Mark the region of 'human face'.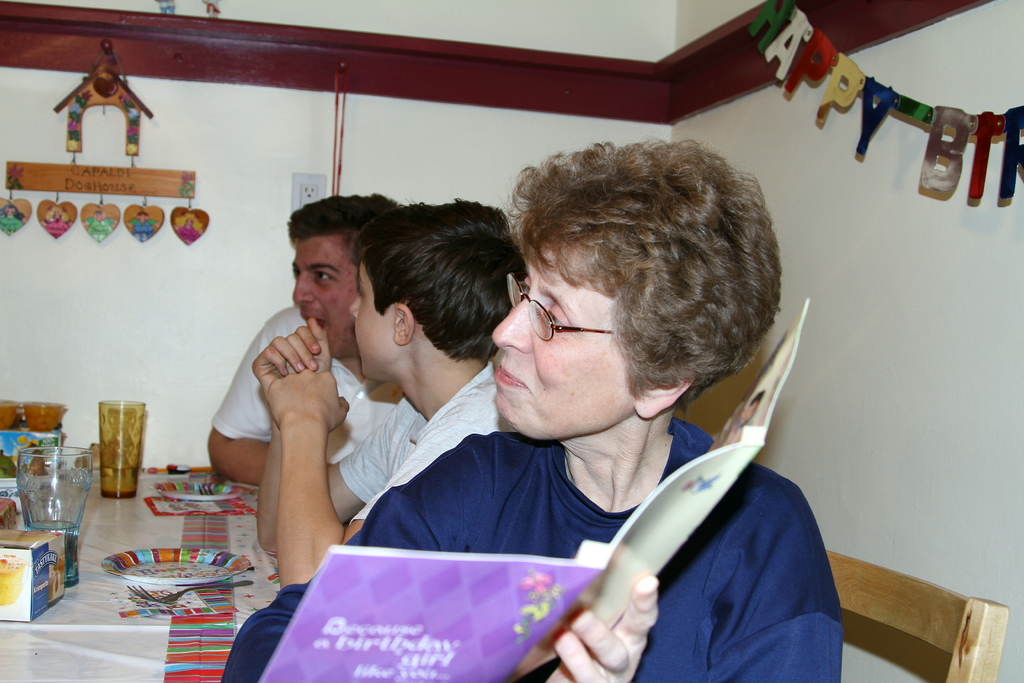
Region: select_region(293, 236, 357, 359).
